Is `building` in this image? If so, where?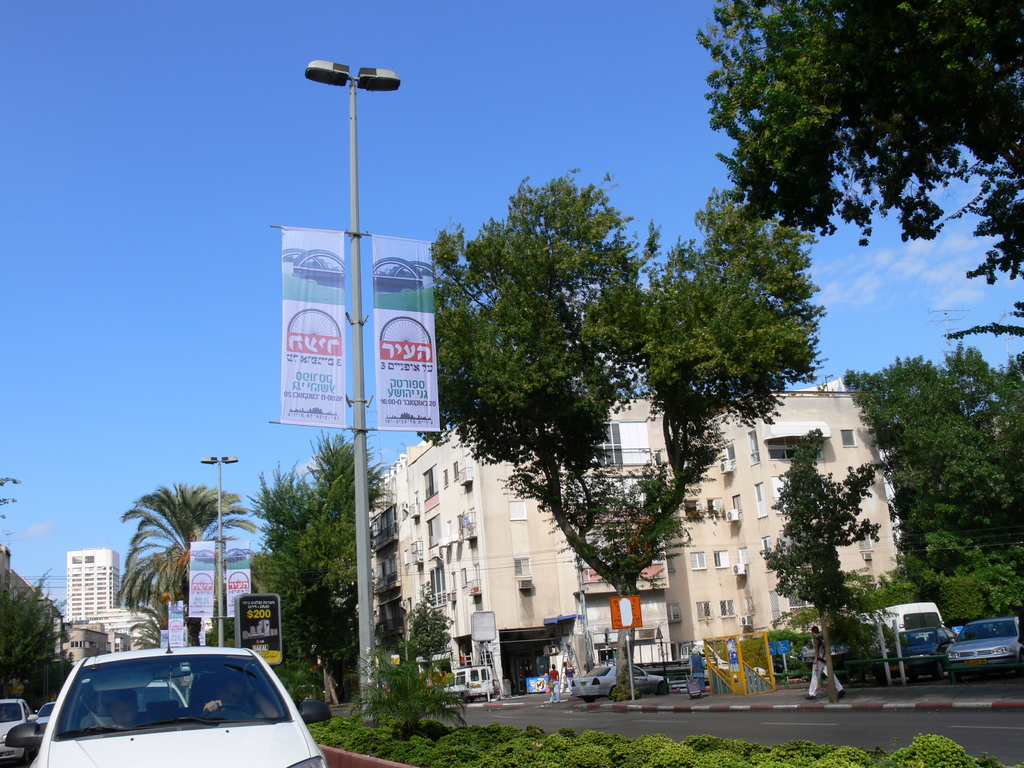
Yes, at (345, 390, 897, 697).
